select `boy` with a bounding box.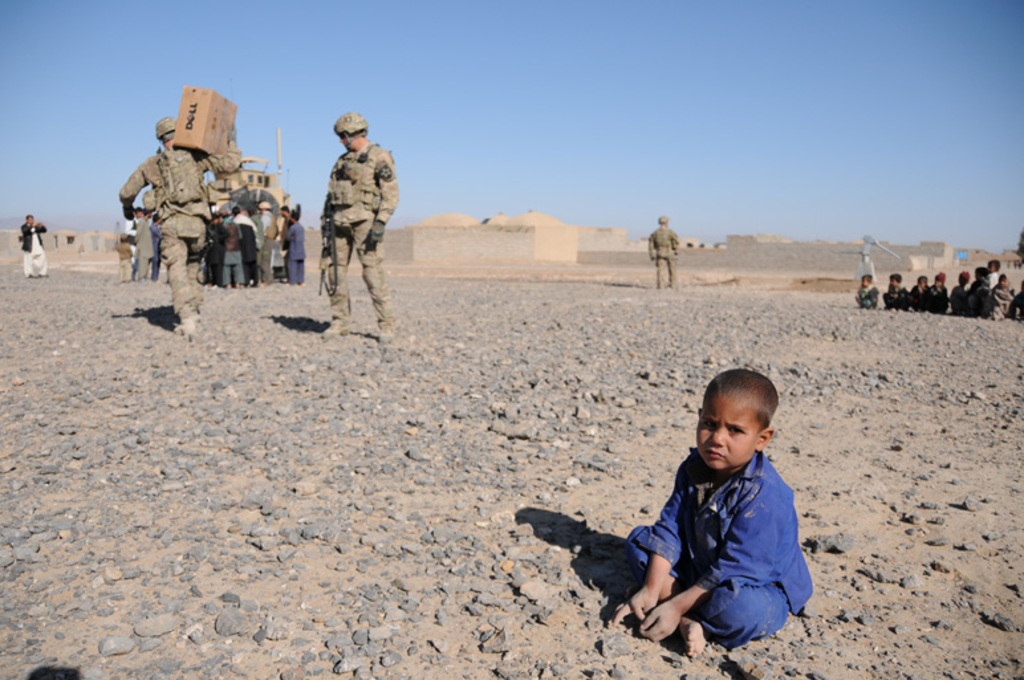
x1=879 y1=270 x2=910 y2=313.
